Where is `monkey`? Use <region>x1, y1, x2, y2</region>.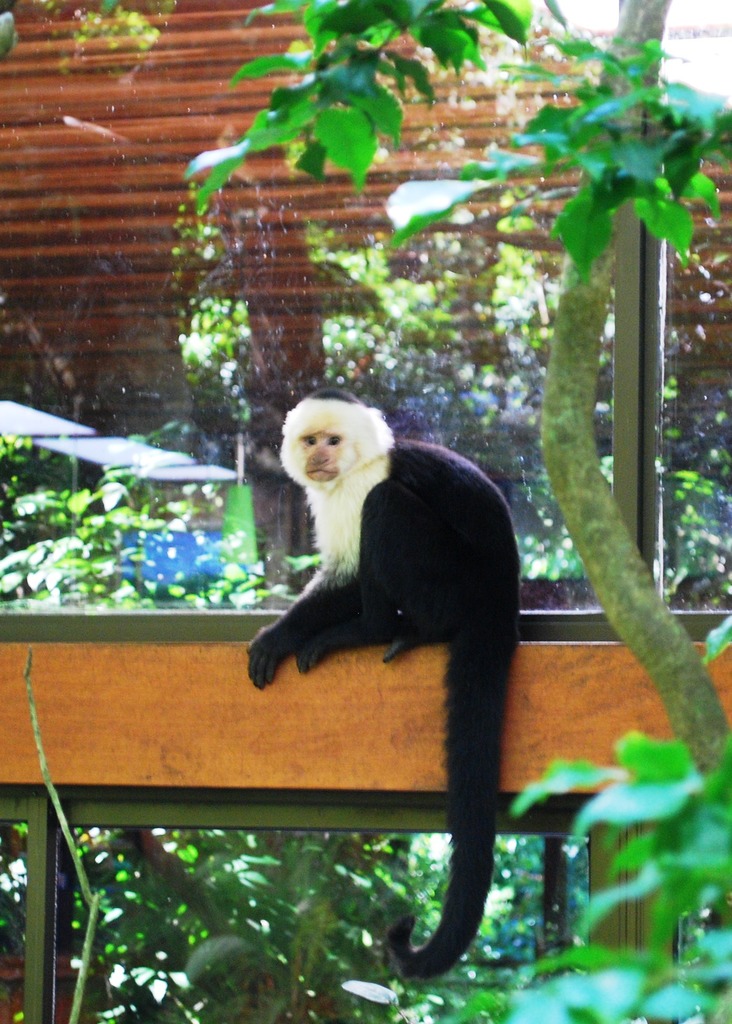
<region>235, 392, 542, 927</region>.
